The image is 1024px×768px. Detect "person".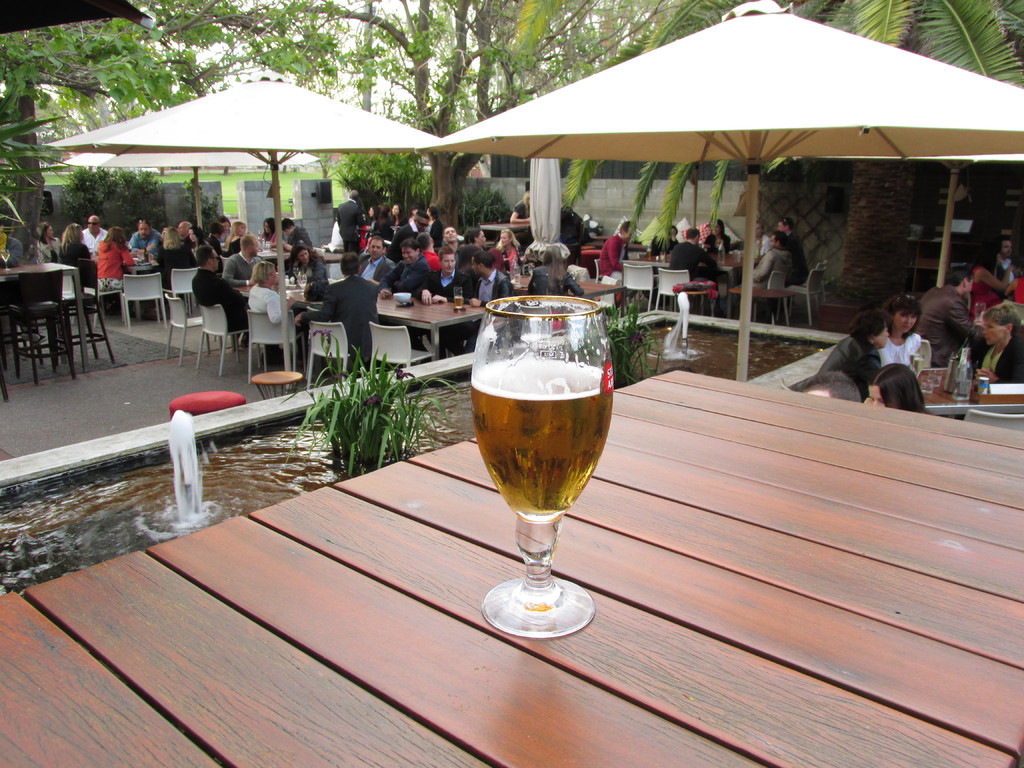
Detection: bbox=(508, 188, 532, 223).
